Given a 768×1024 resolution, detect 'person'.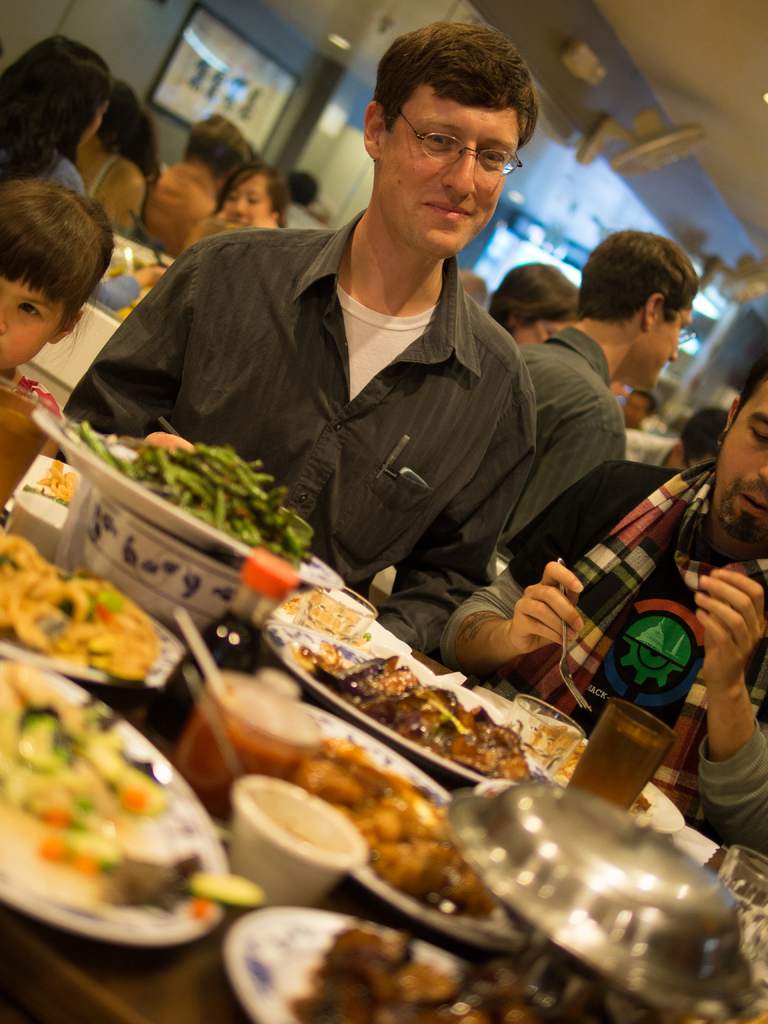
428 355 767 860.
